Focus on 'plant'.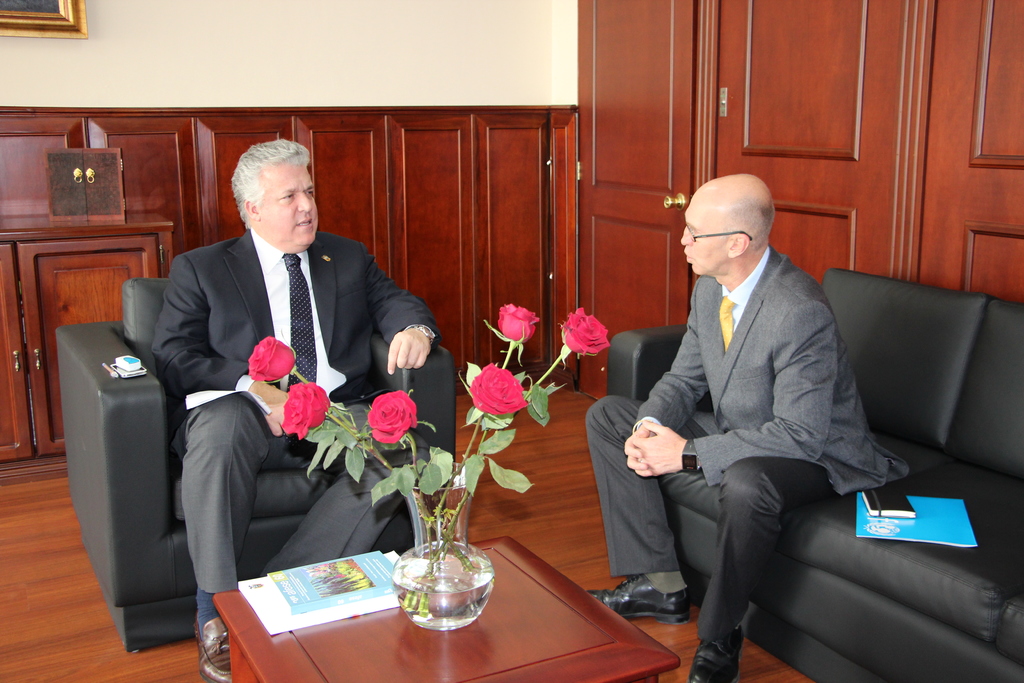
Focused at detection(247, 300, 611, 621).
